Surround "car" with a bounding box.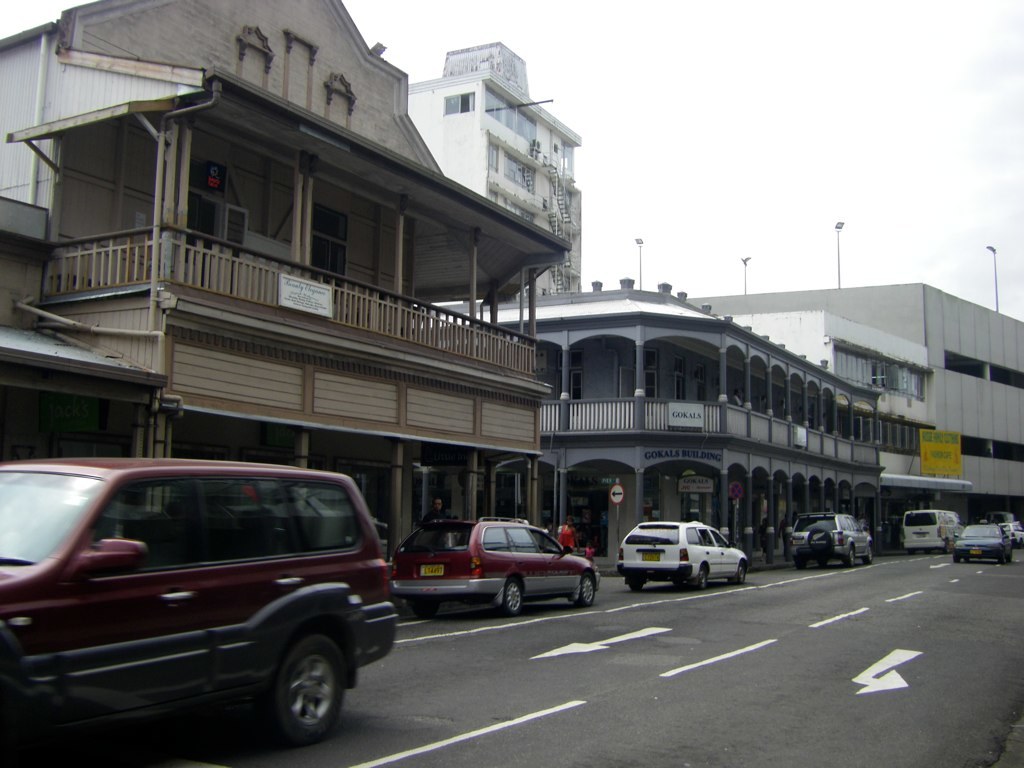
(2,452,400,767).
